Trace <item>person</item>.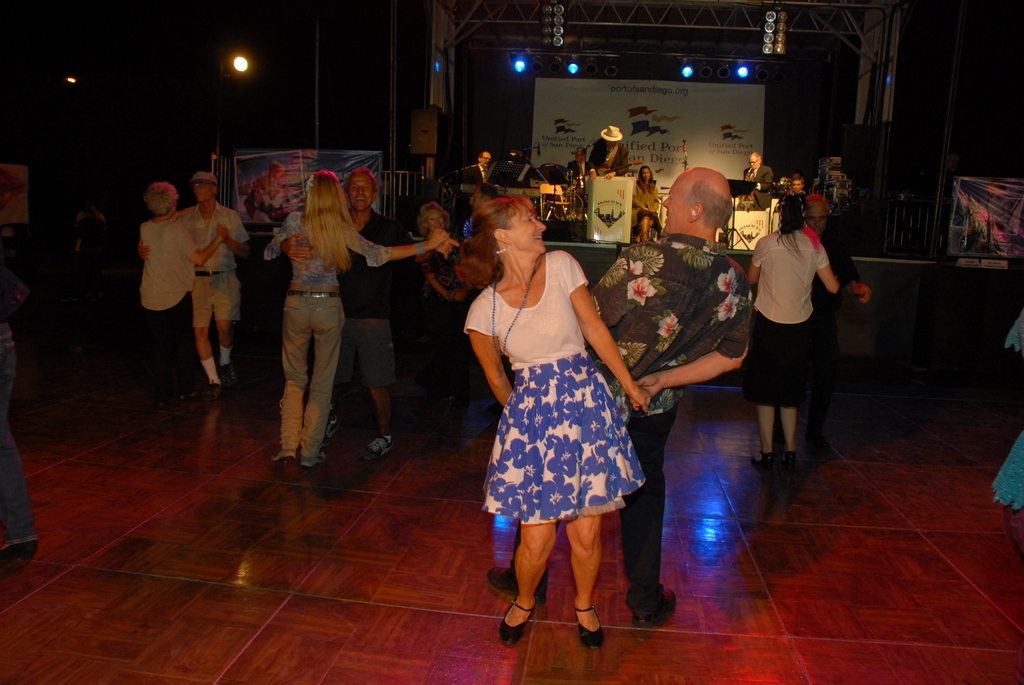
Traced to bbox(462, 193, 652, 645).
